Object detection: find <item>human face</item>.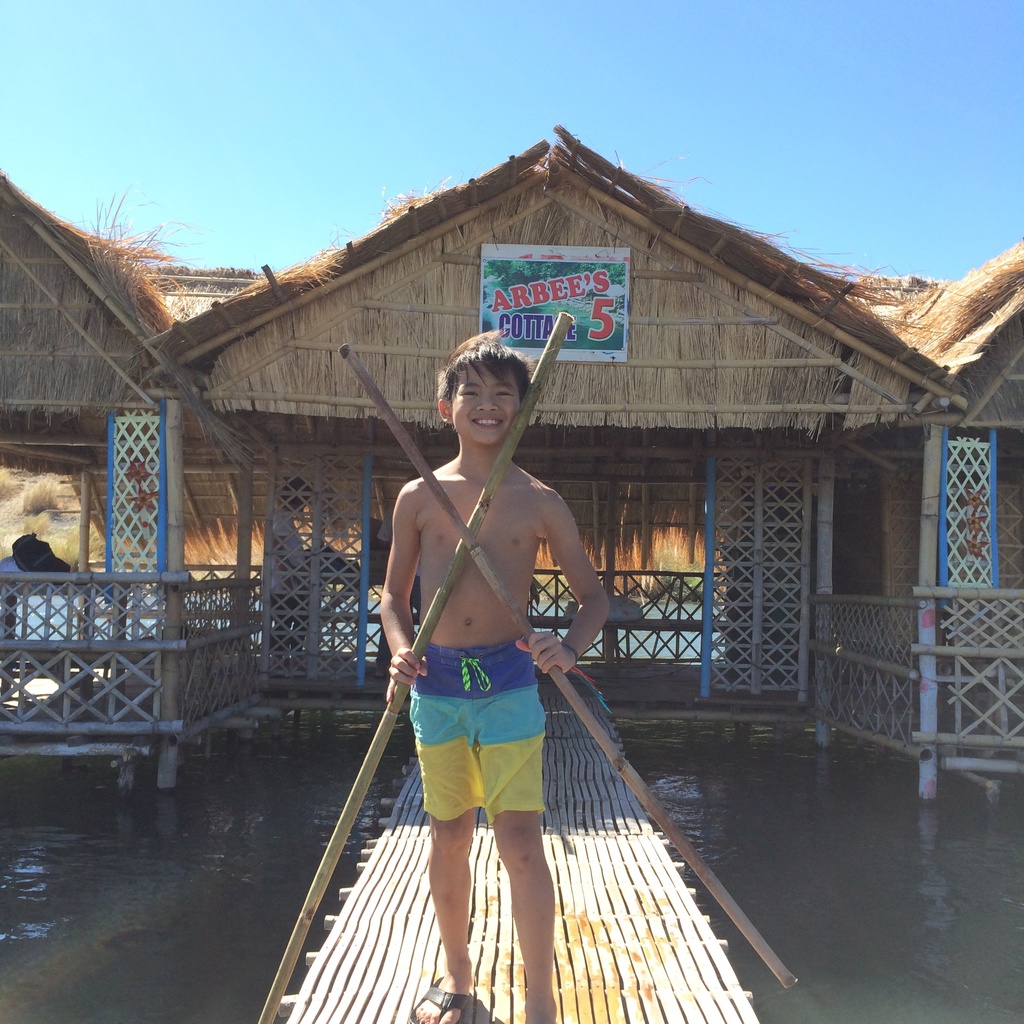
{"x1": 451, "y1": 360, "x2": 524, "y2": 444}.
